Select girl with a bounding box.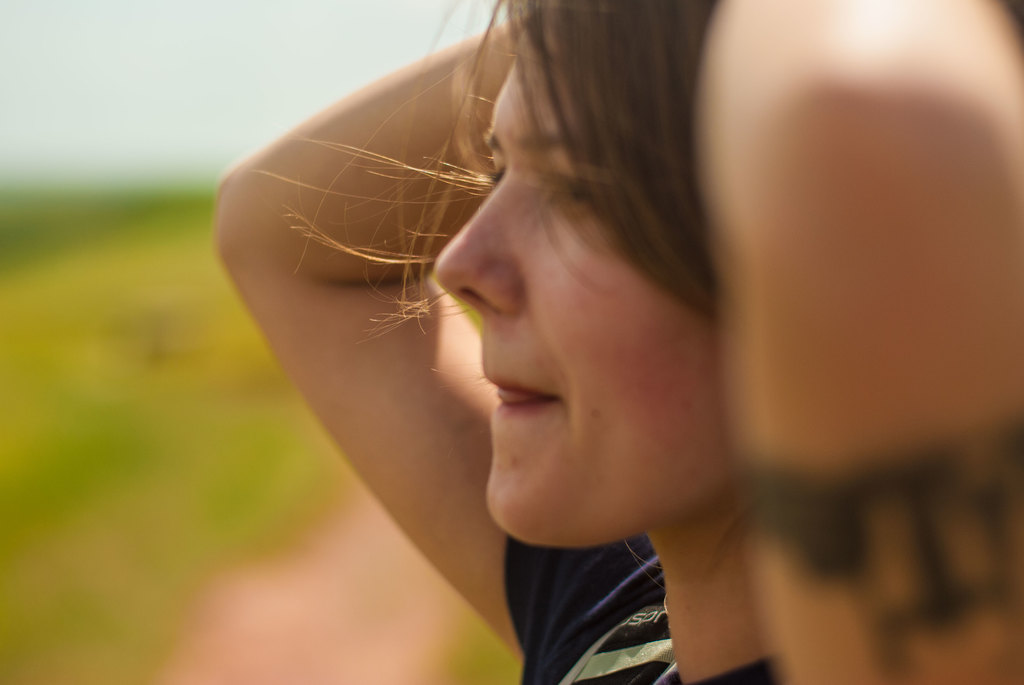
x1=212, y1=0, x2=1023, y2=684.
